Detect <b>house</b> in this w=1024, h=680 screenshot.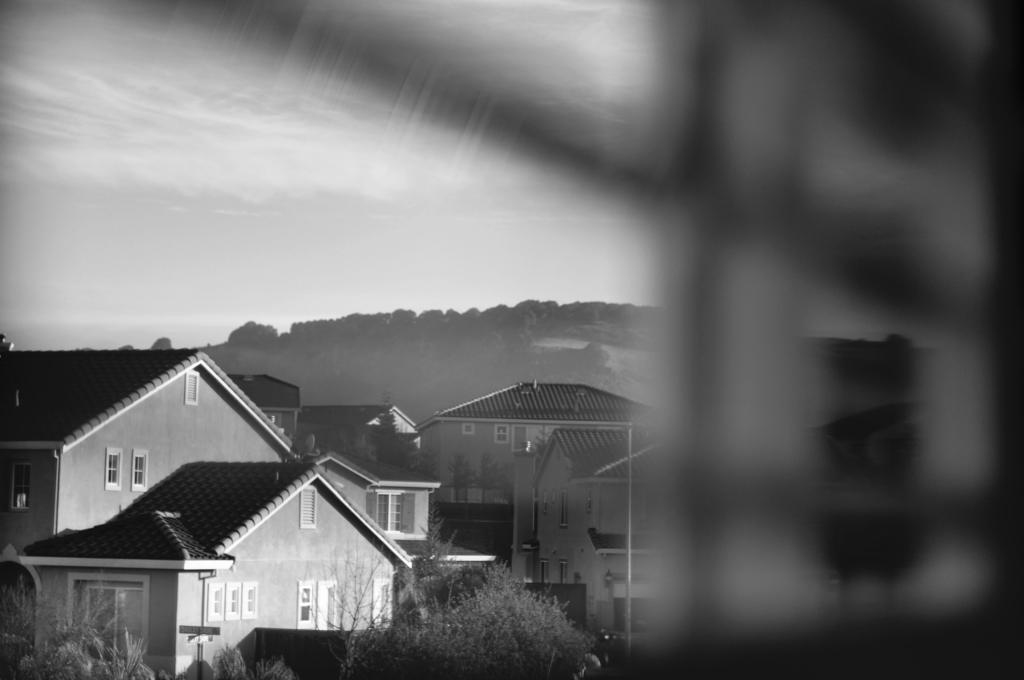
Detection: x1=12, y1=458, x2=431, y2=679.
